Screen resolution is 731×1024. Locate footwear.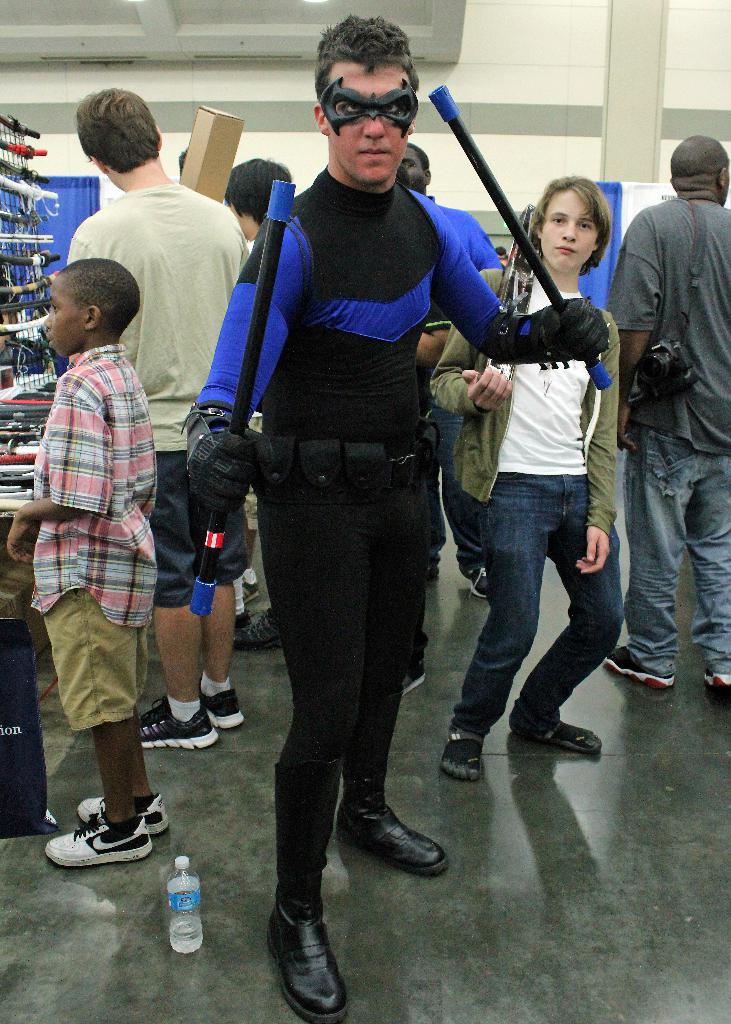
[x1=701, y1=664, x2=730, y2=691].
